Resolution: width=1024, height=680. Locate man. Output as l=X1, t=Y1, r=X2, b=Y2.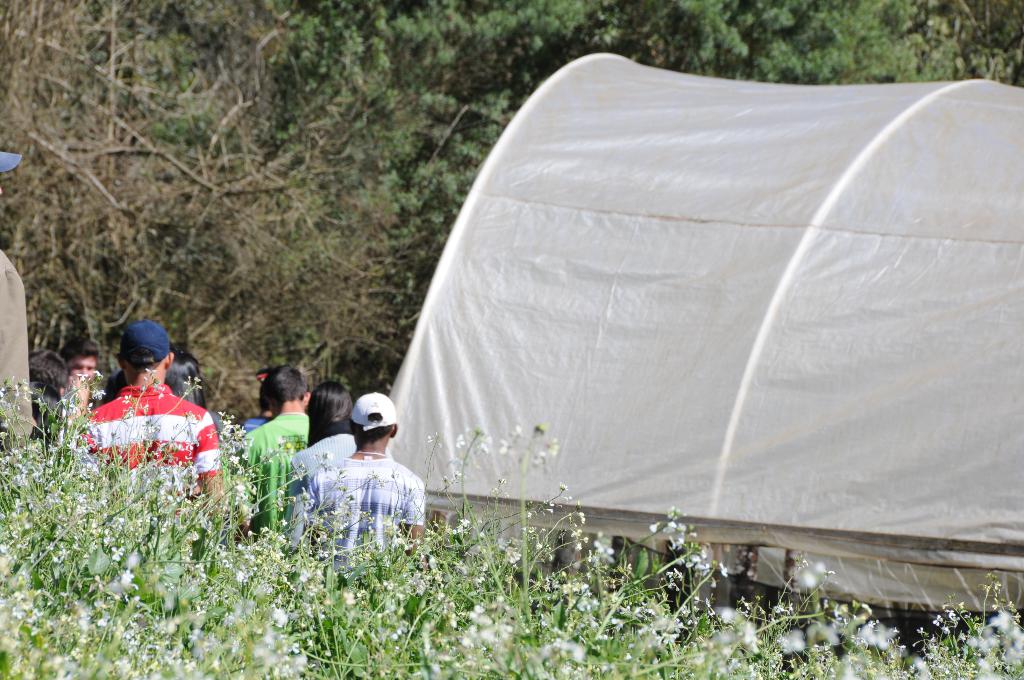
l=63, t=339, r=99, b=410.
